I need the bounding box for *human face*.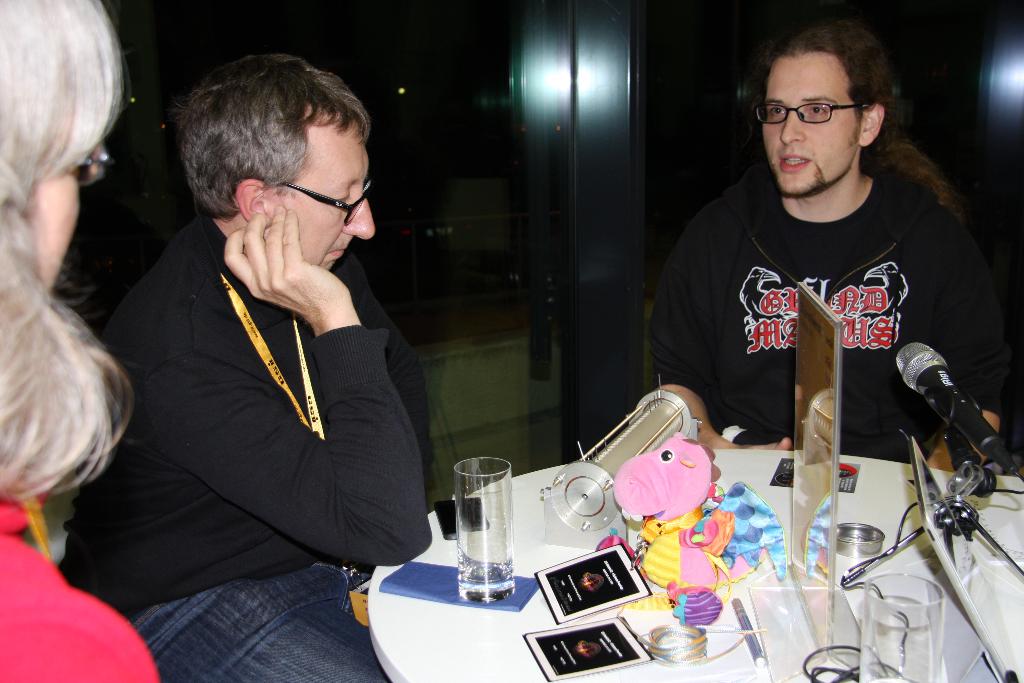
Here it is: bbox=(763, 50, 858, 200).
